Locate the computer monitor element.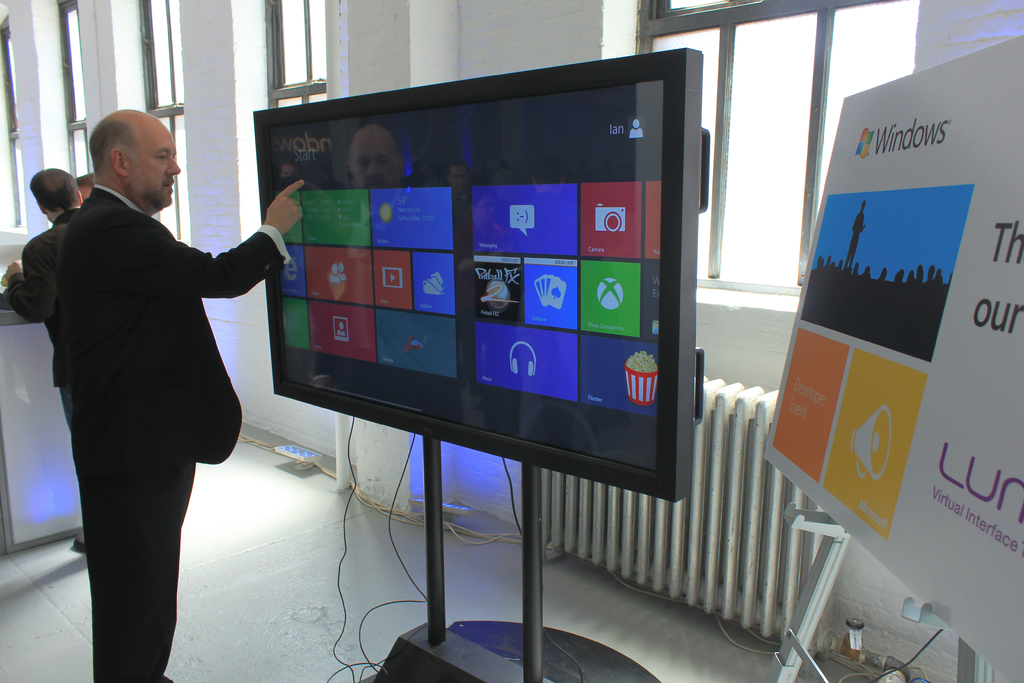
Element bbox: [253, 57, 697, 552].
